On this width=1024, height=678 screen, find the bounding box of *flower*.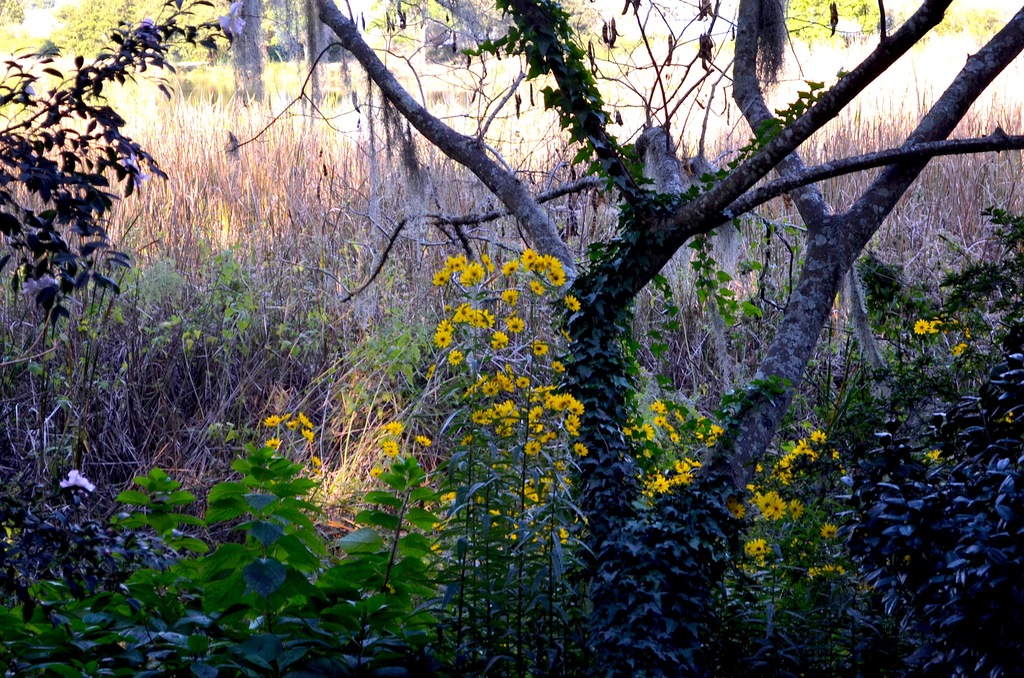
Bounding box: [x1=918, y1=446, x2=946, y2=465].
